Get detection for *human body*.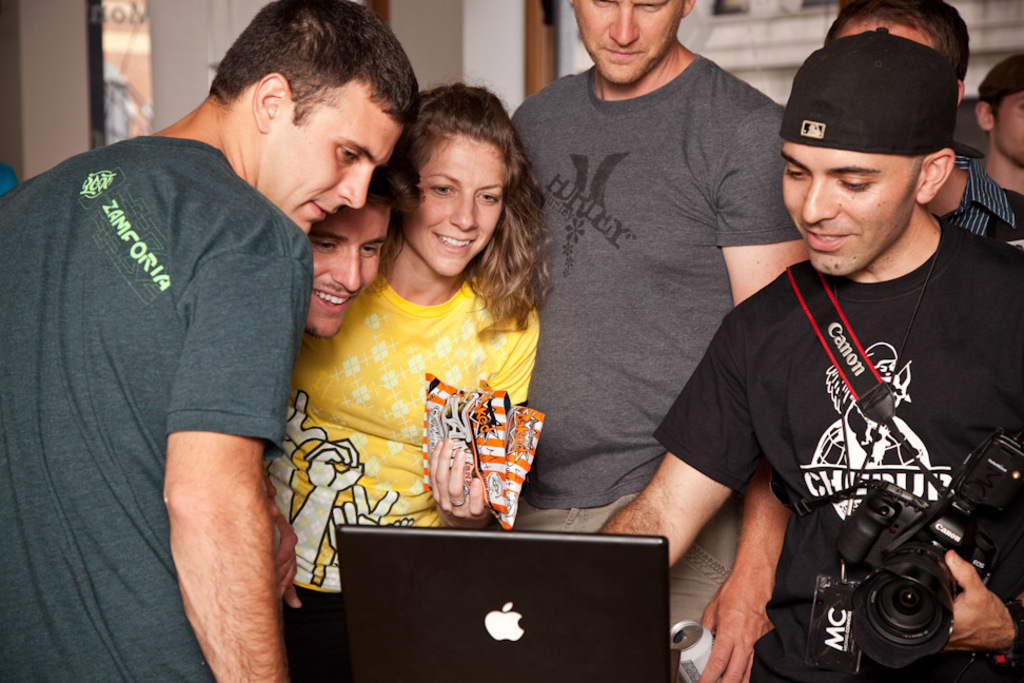
Detection: <bbox>264, 249, 539, 682</bbox>.
